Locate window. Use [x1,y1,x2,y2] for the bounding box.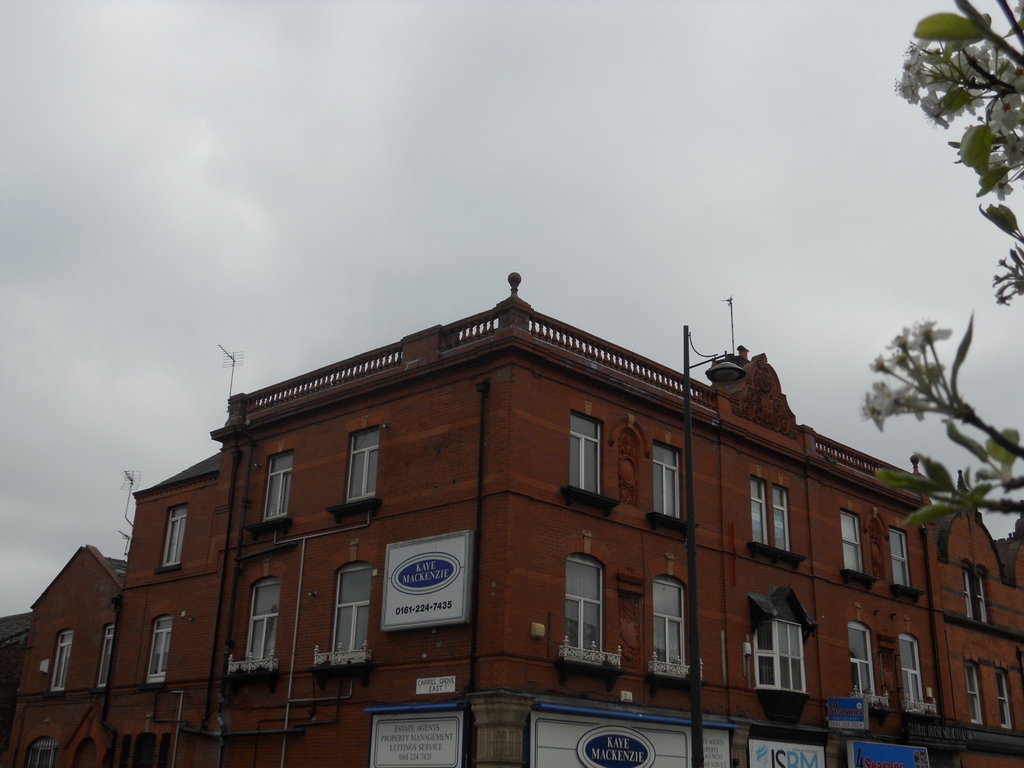
[848,623,876,701].
